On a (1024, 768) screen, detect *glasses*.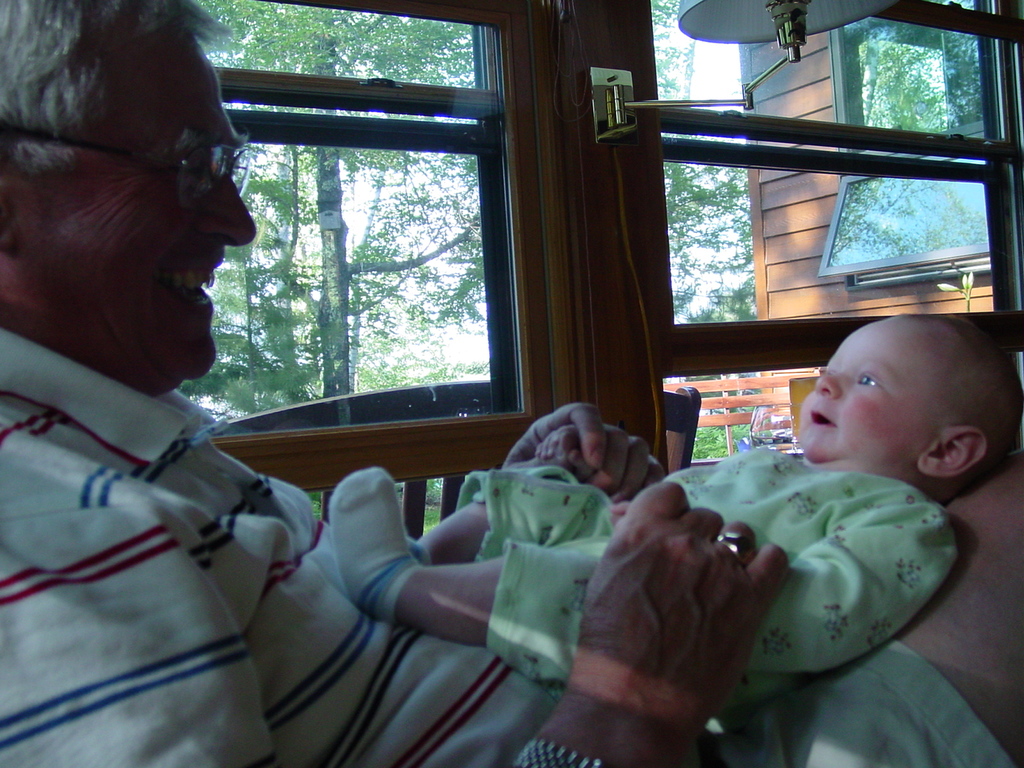
[x1=21, y1=115, x2=272, y2=223].
